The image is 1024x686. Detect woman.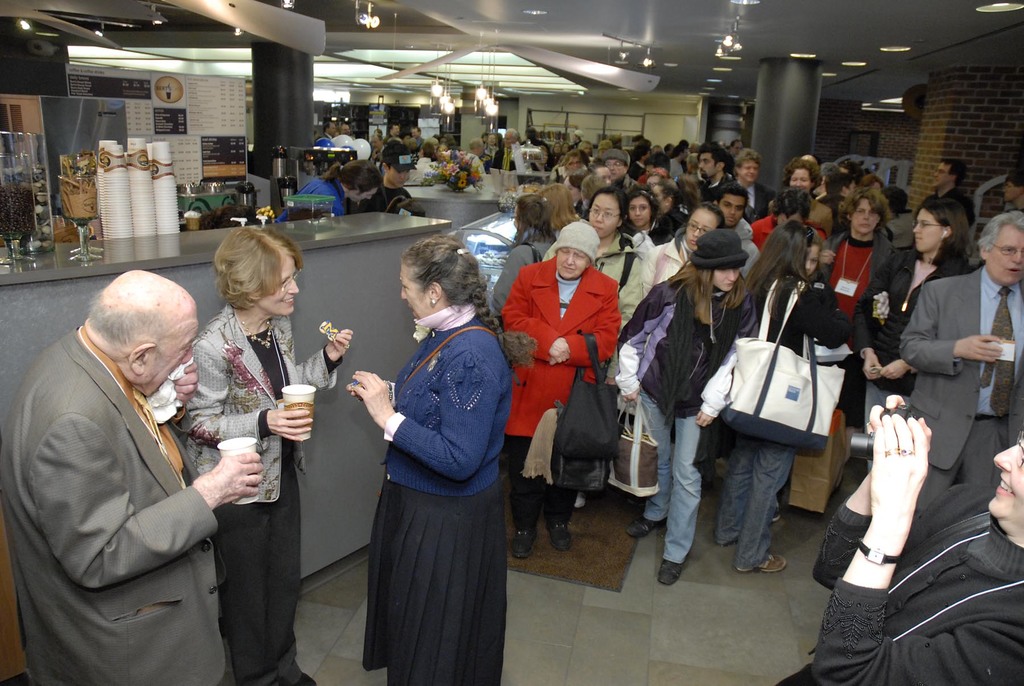
Detection: (740,220,850,576).
